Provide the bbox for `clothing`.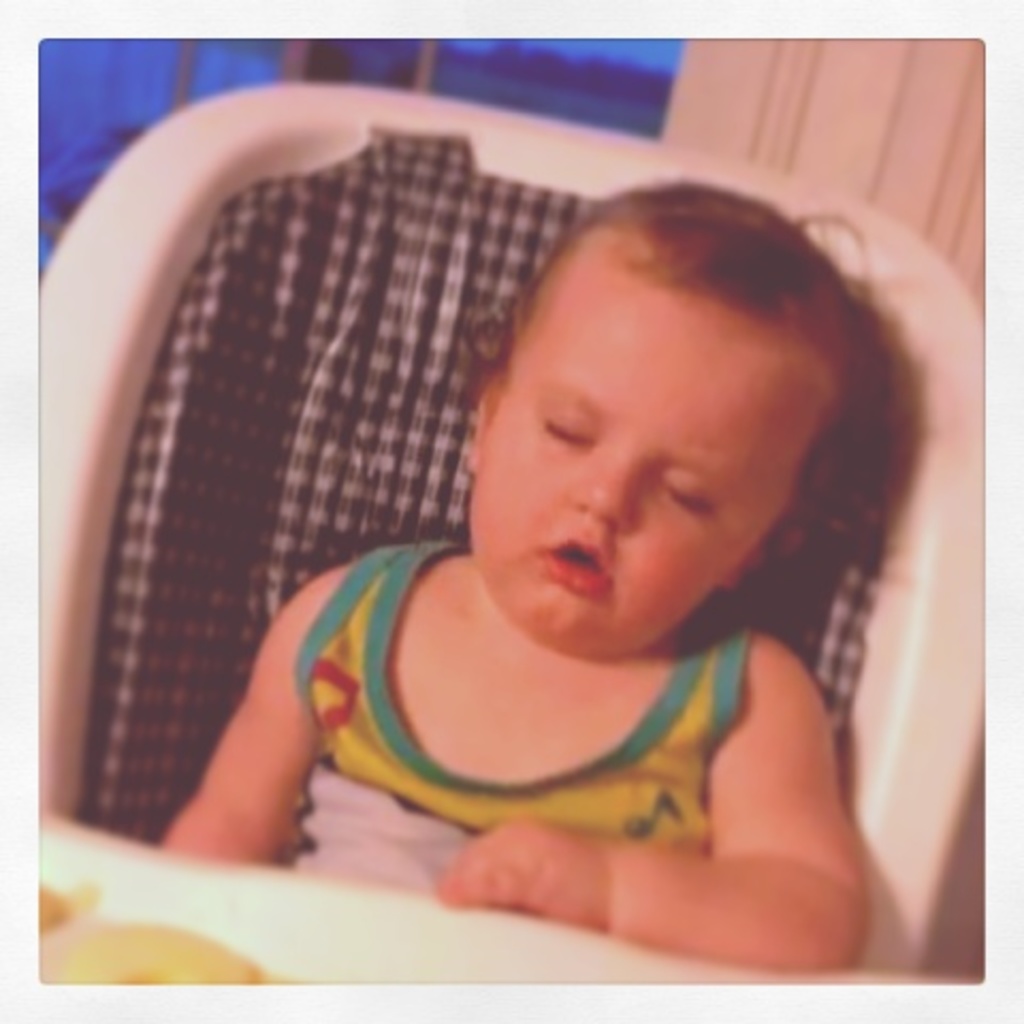
294/540/753/894.
